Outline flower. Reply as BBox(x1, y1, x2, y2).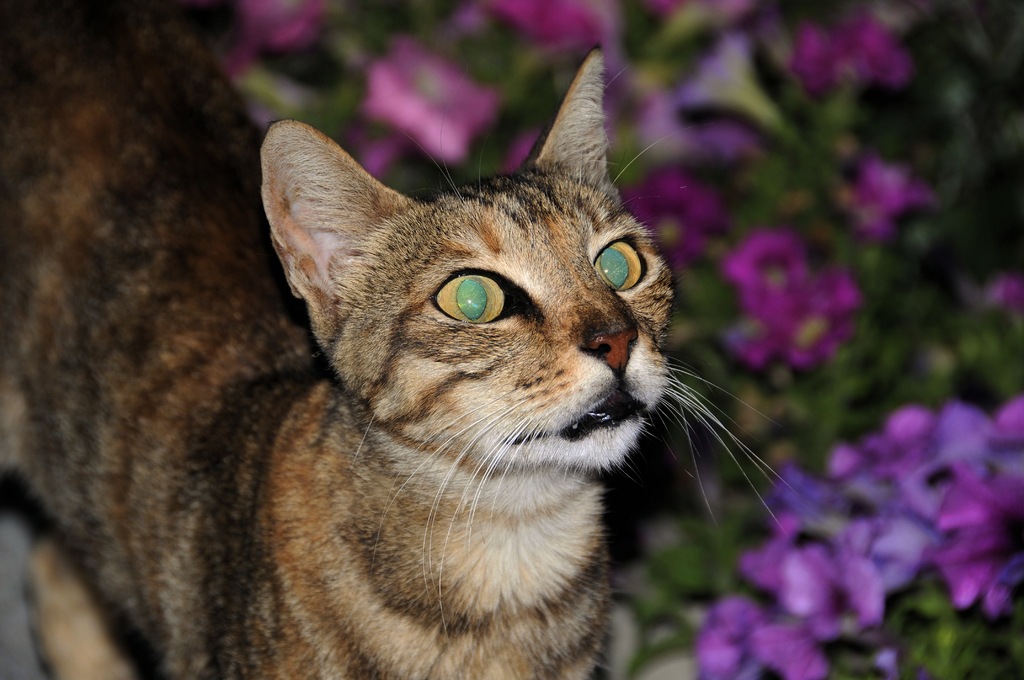
BBox(788, 10, 928, 92).
